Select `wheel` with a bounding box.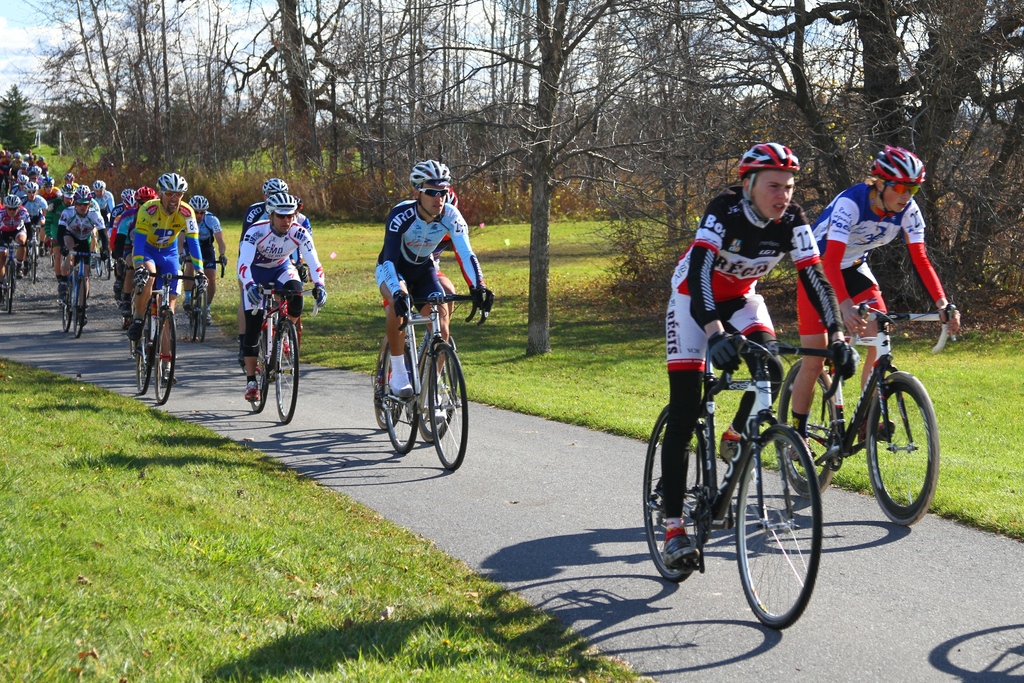
pyautogui.locateOnScreen(380, 337, 412, 431).
